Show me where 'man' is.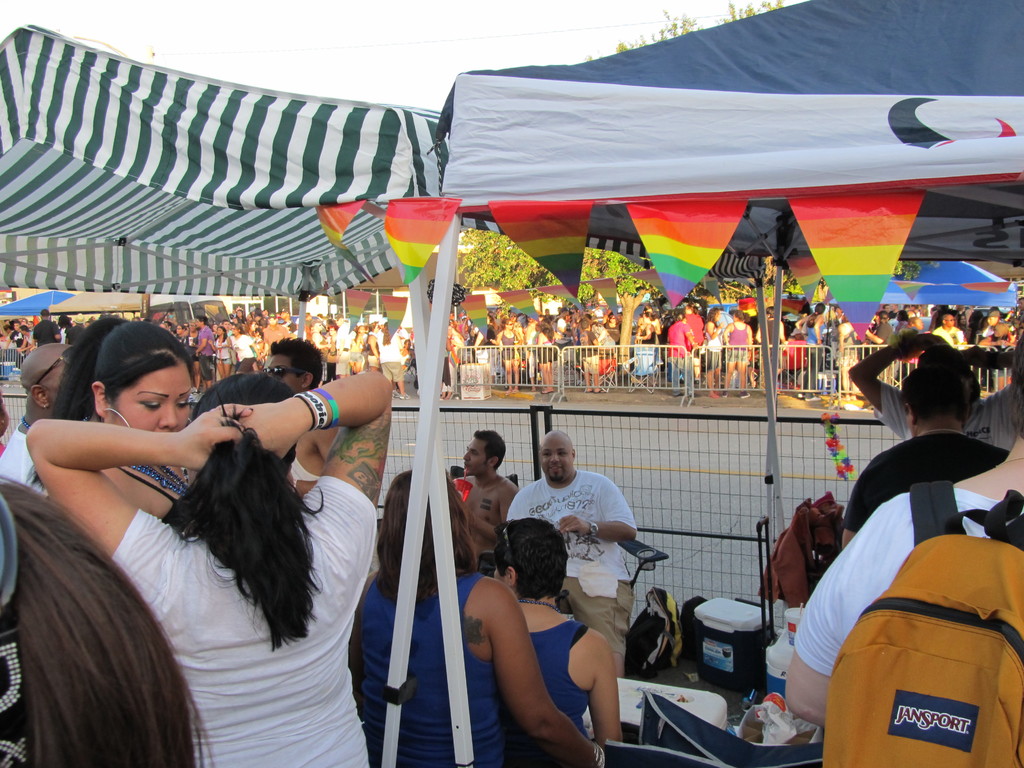
'man' is at (541,308,551,322).
